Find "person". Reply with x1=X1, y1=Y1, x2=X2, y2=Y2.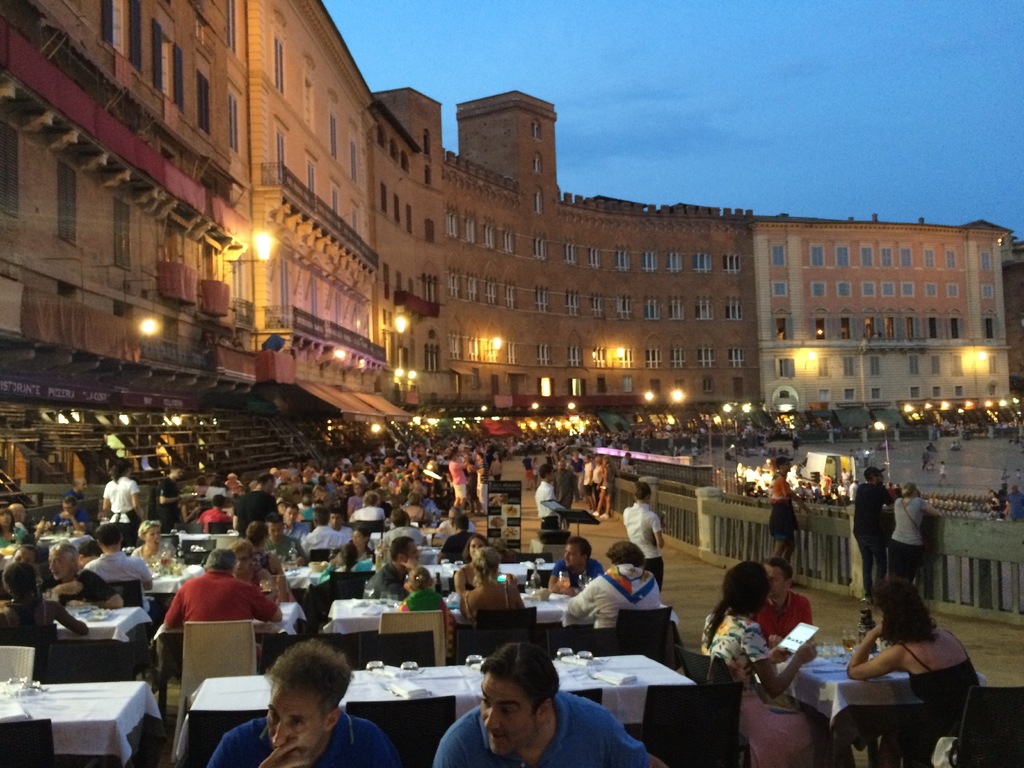
x1=152, y1=459, x2=204, y2=527.
